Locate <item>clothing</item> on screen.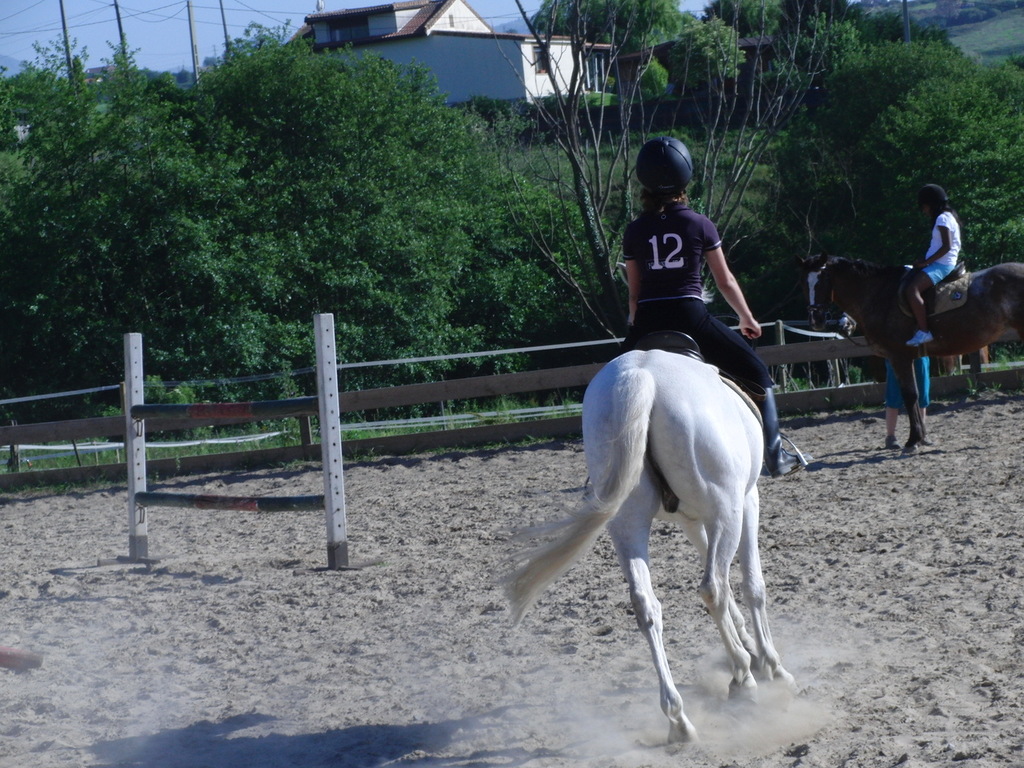
On screen at 883,332,930,413.
